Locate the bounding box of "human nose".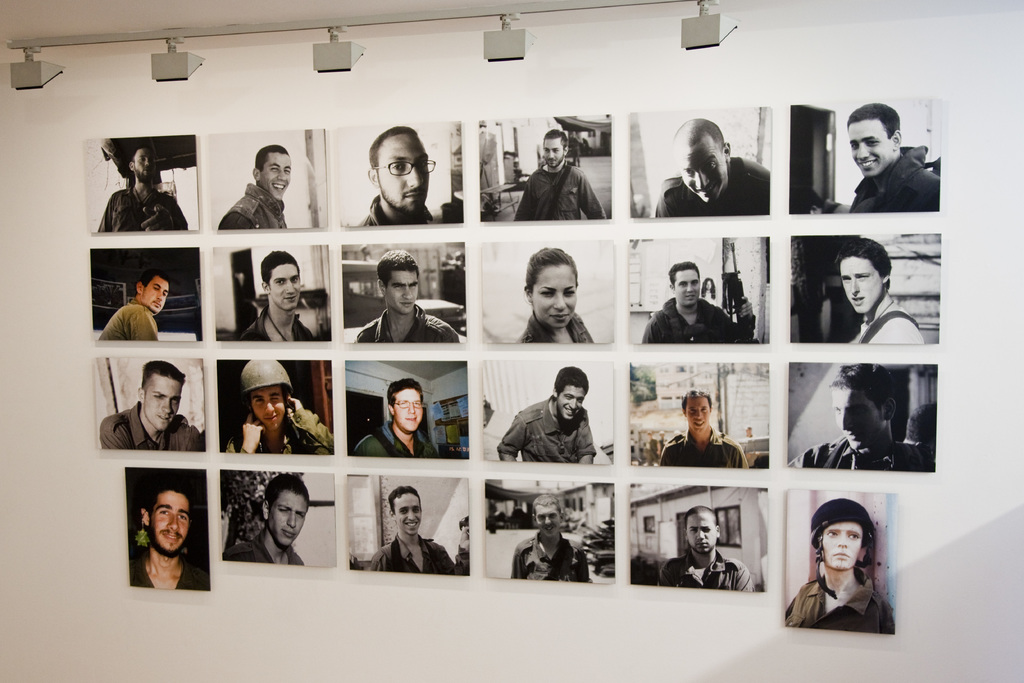
Bounding box: (855, 142, 868, 158).
